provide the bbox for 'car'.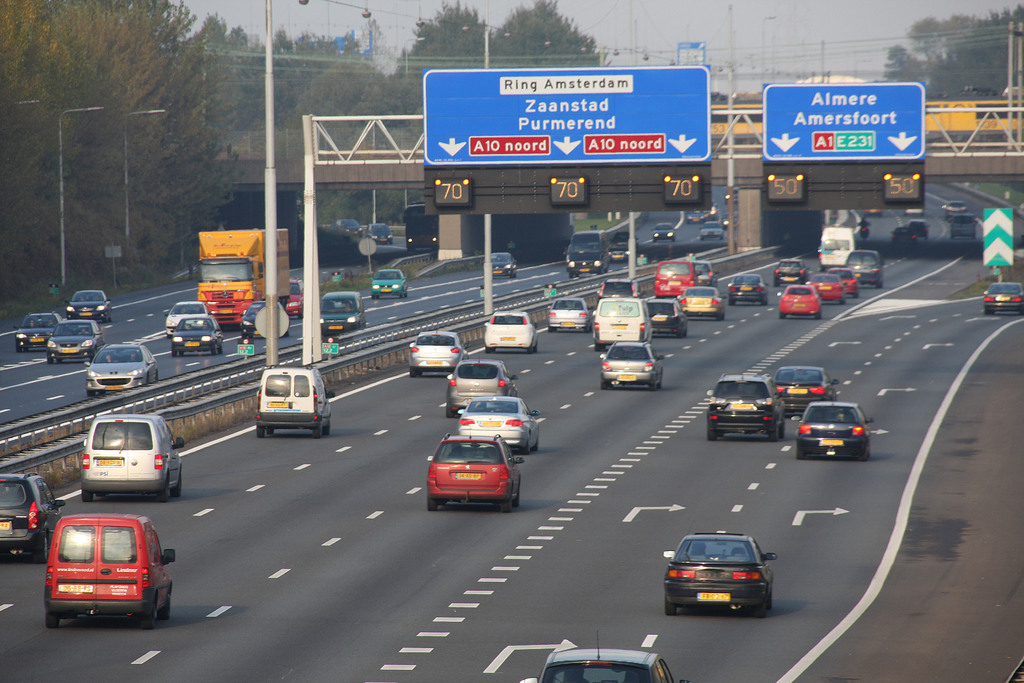
x1=165 y1=299 x2=212 y2=338.
